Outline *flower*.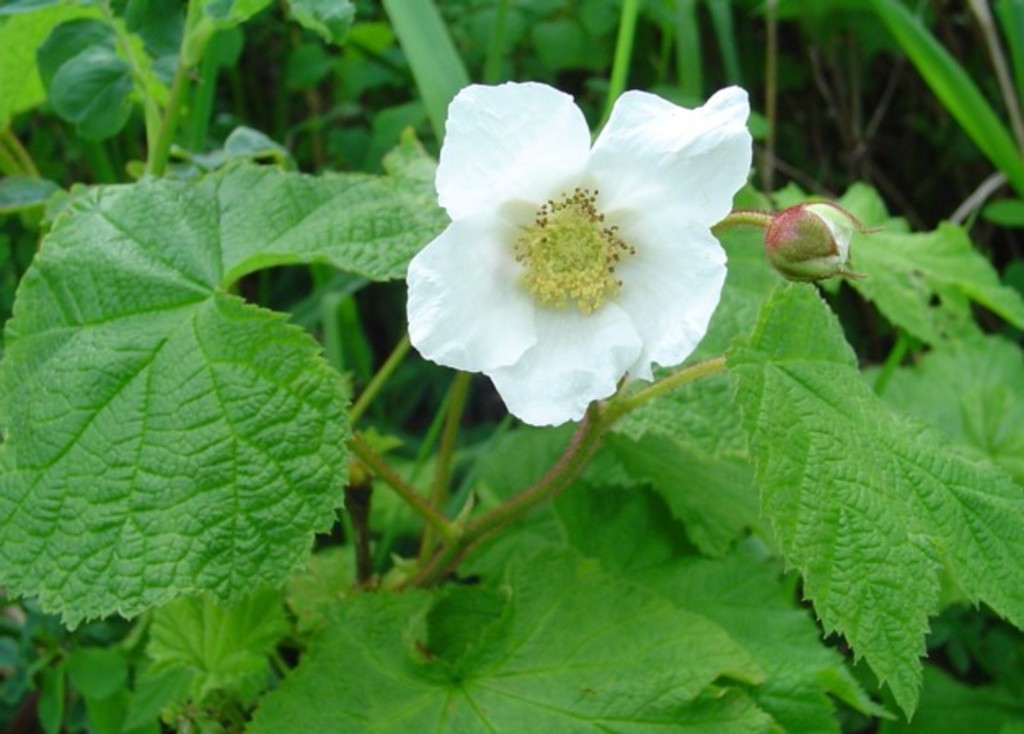
Outline: box(765, 194, 884, 289).
